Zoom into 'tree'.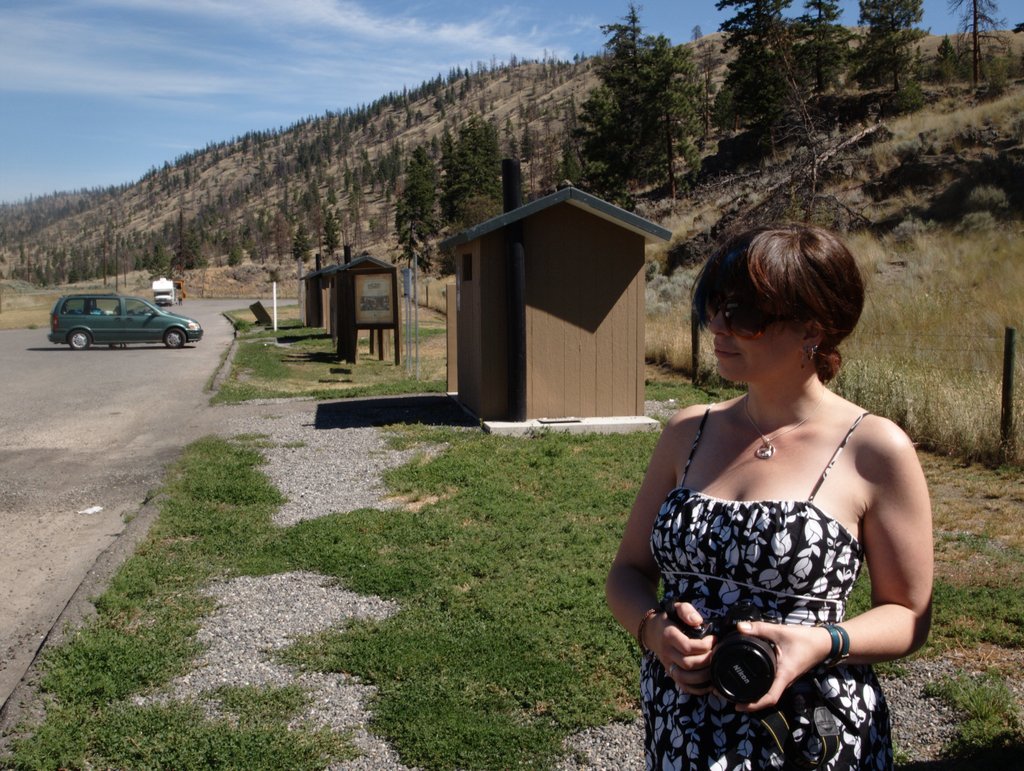
Zoom target: 707 0 812 152.
